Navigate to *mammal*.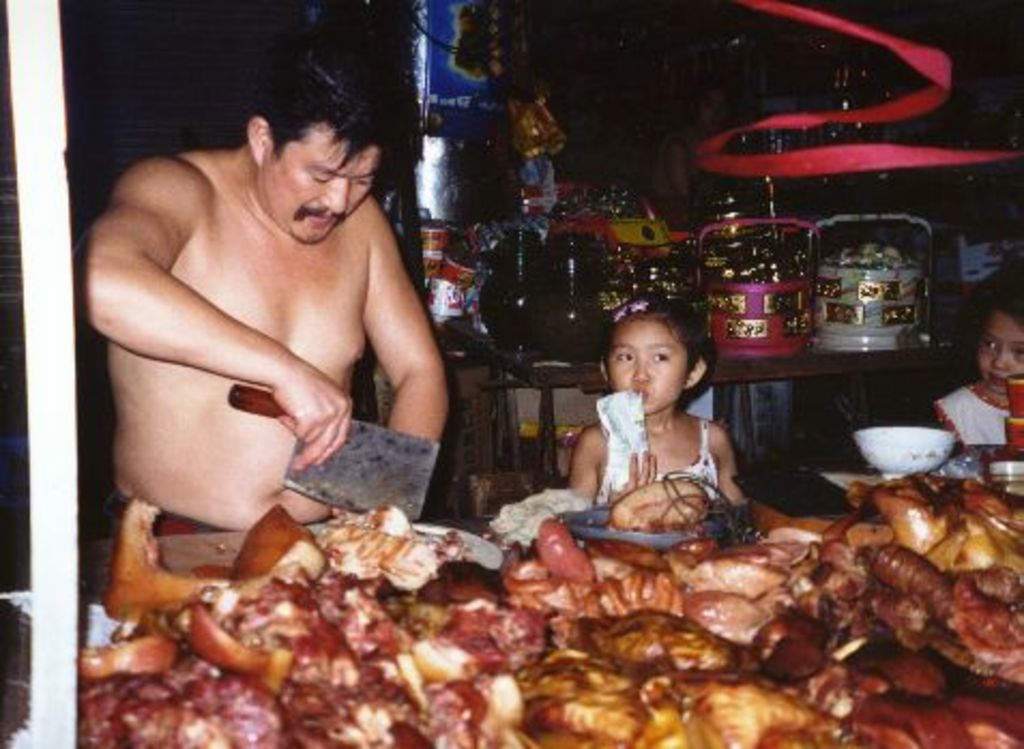
Navigation target: [left=571, top=309, right=766, bottom=528].
